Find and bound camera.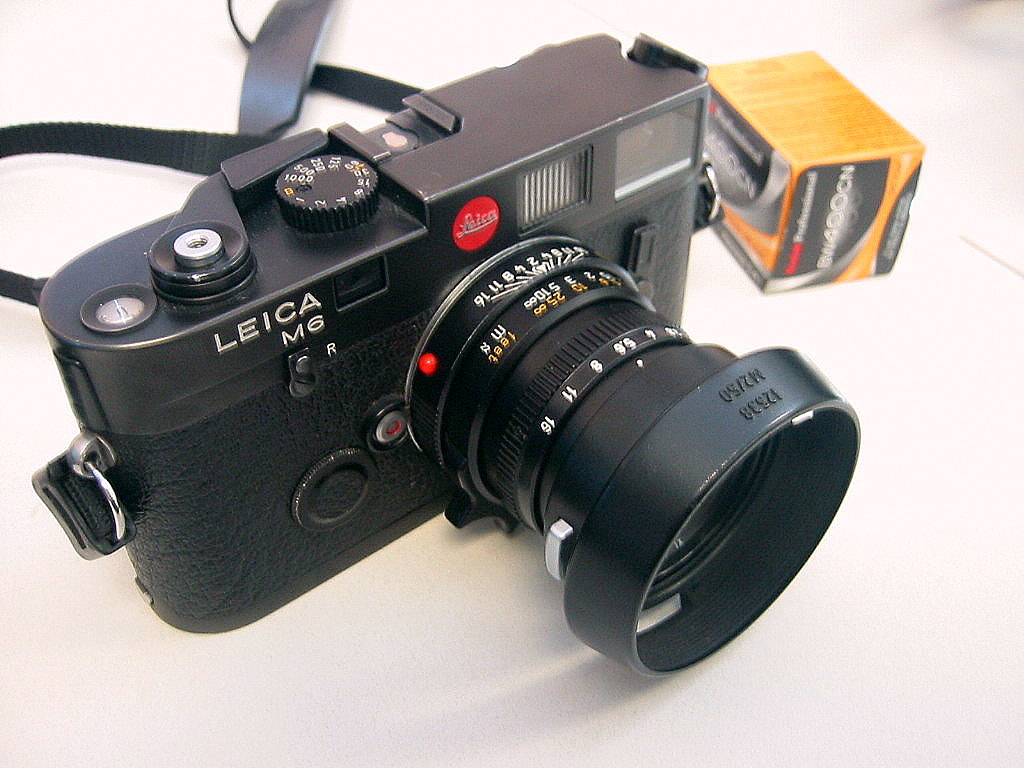
Bound: [x1=29, y1=36, x2=879, y2=686].
